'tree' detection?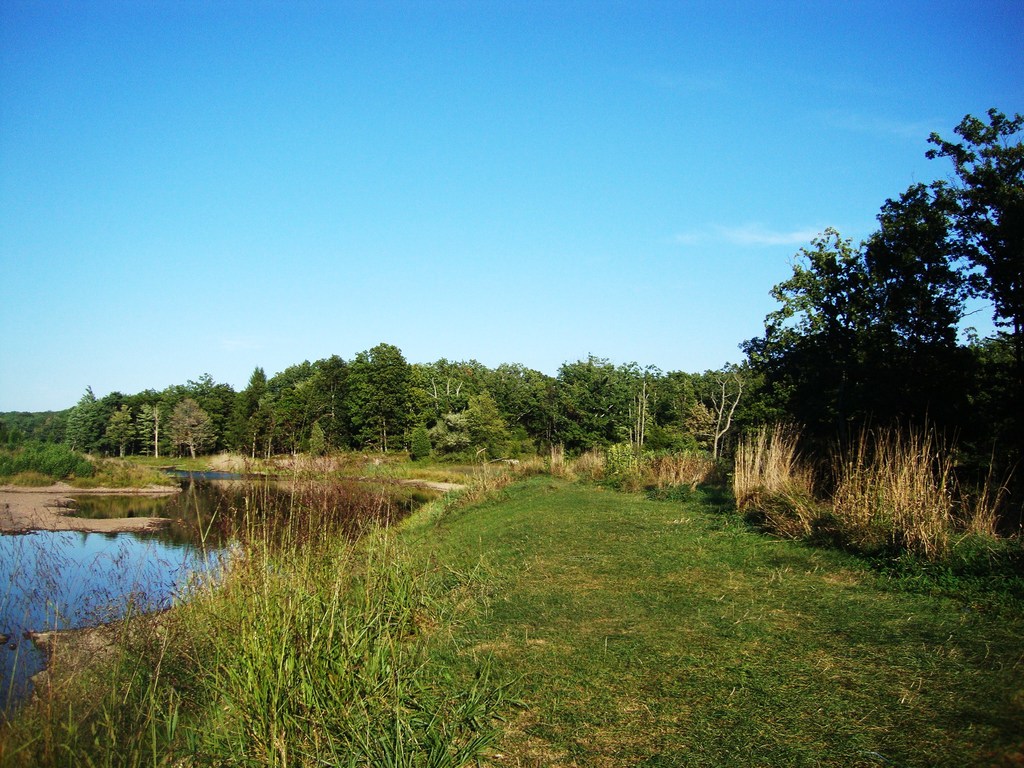
<region>653, 361, 756, 471</region>
